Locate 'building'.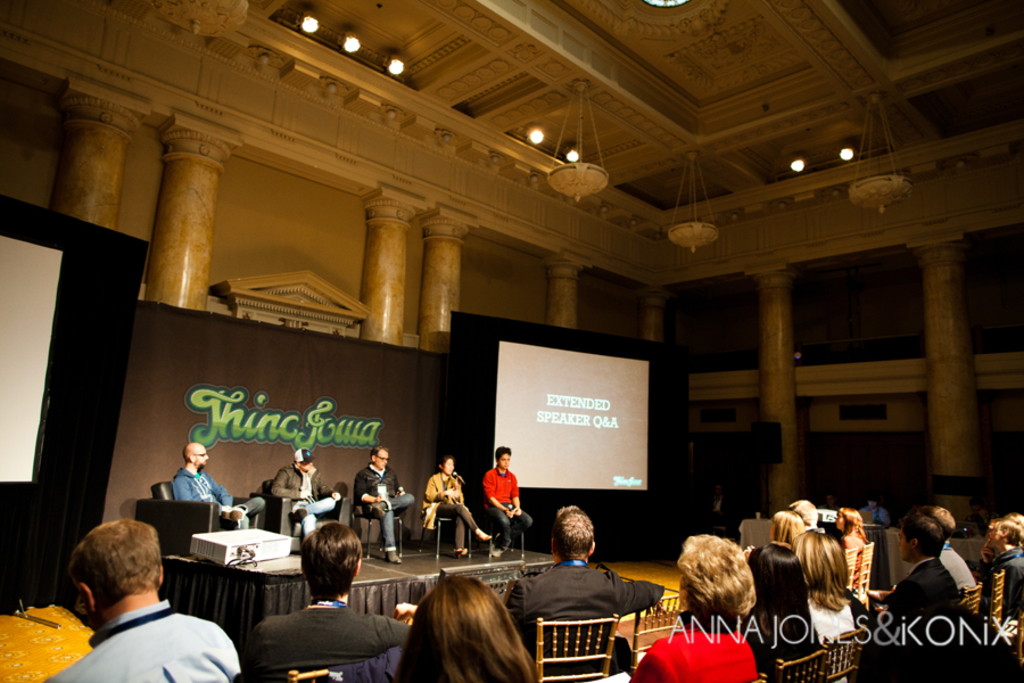
Bounding box: locate(0, 0, 1023, 682).
